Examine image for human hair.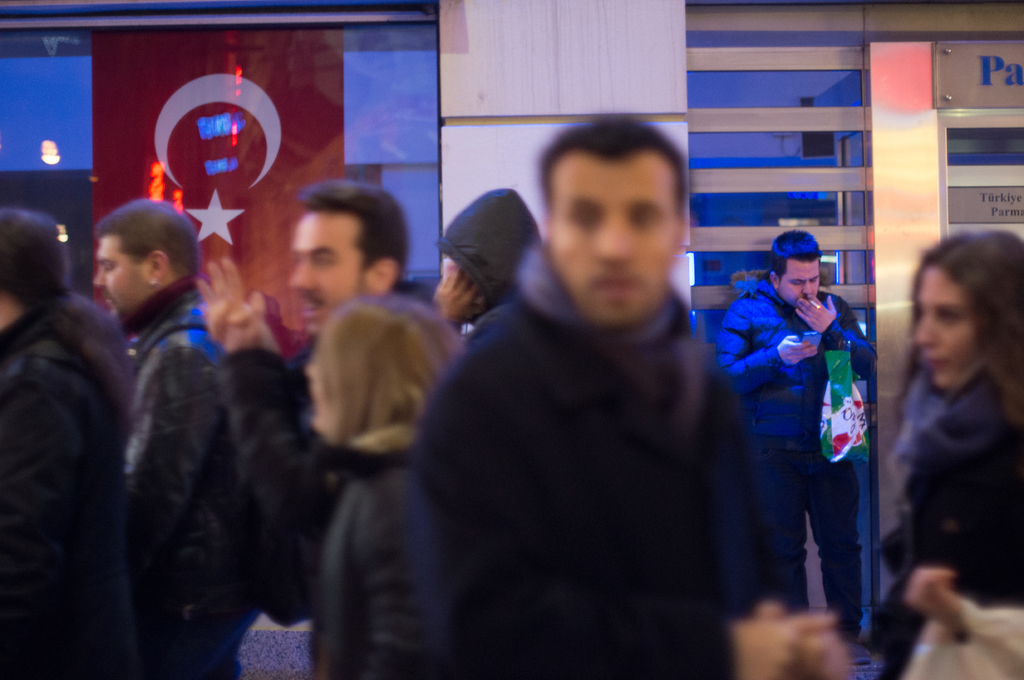
Examination result: rect(0, 203, 134, 438).
